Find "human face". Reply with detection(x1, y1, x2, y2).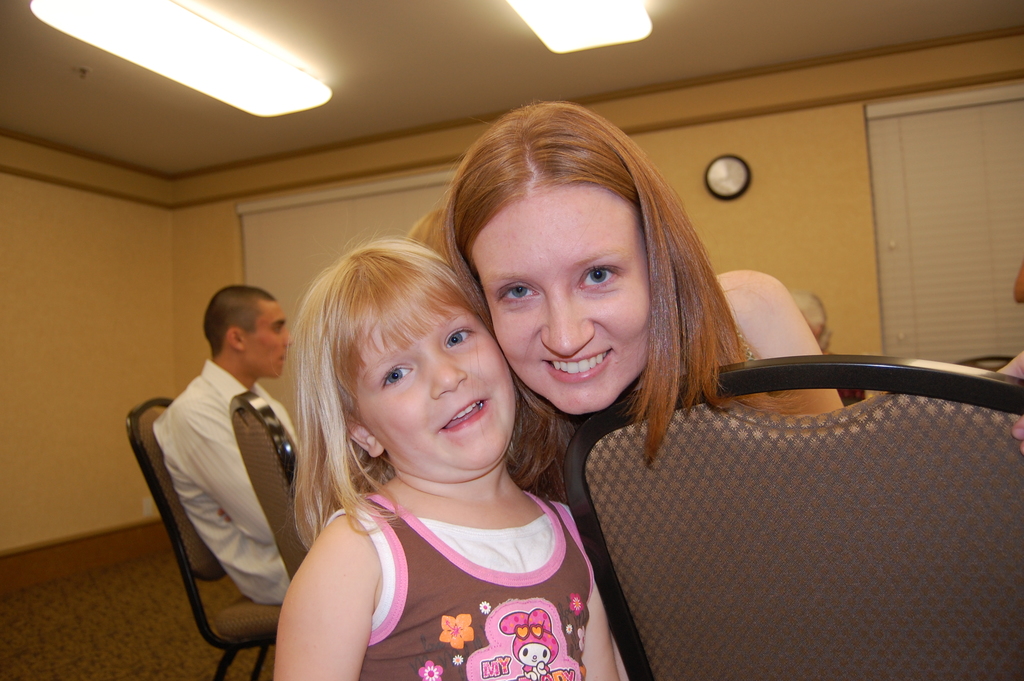
detection(471, 193, 653, 412).
